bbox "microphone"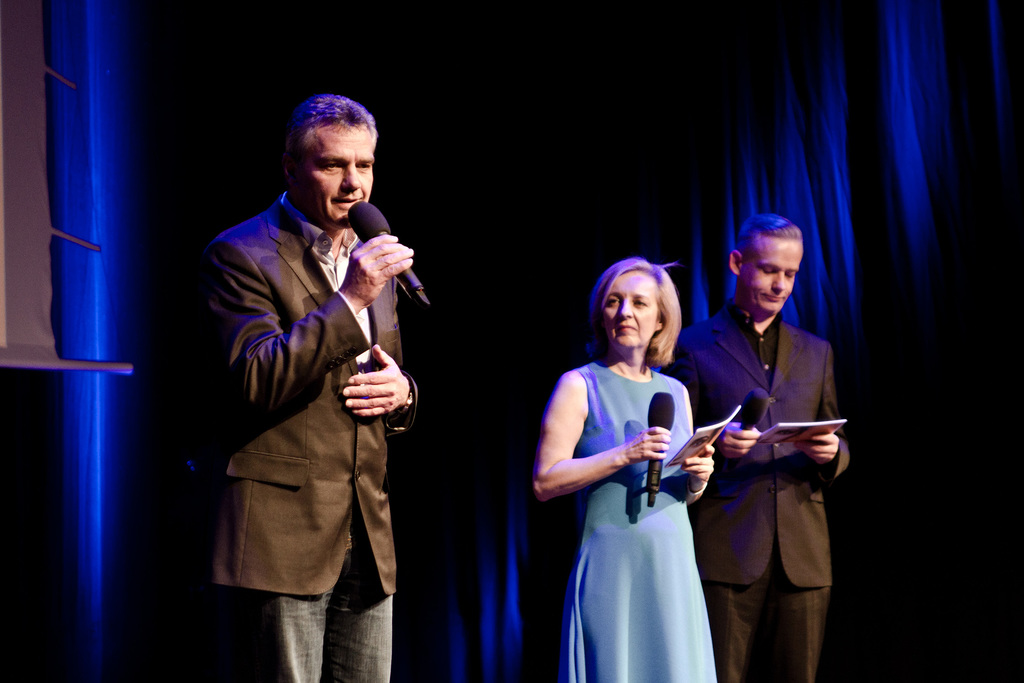
detection(739, 379, 775, 440)
